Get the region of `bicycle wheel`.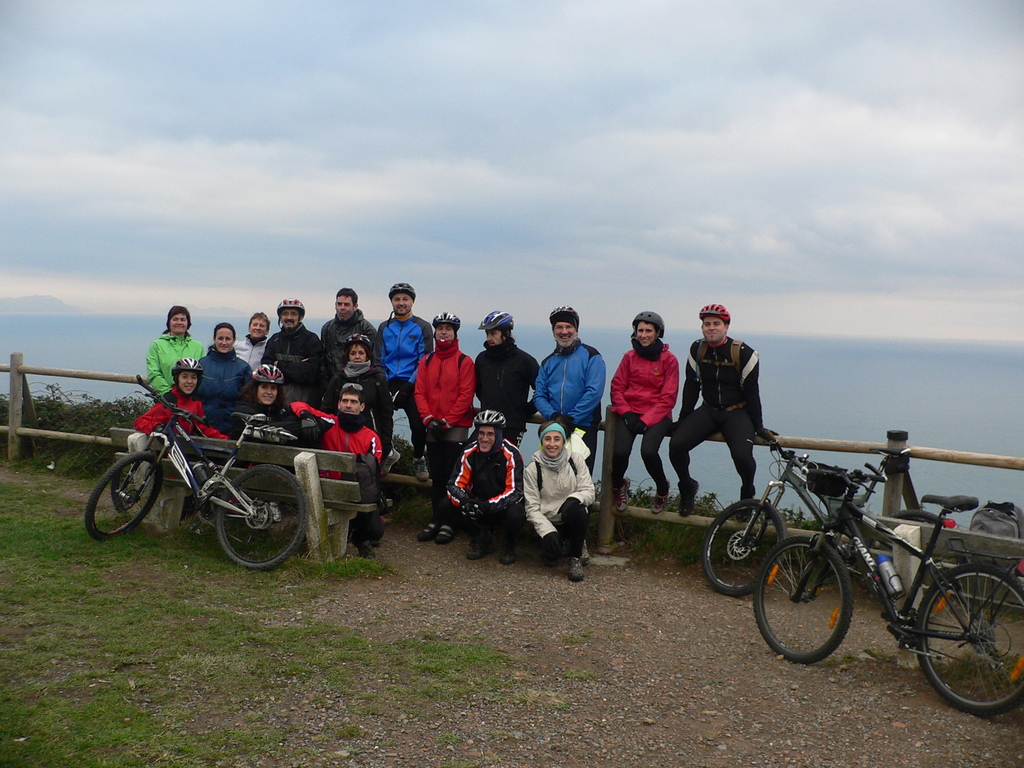
699 495 783 602.
